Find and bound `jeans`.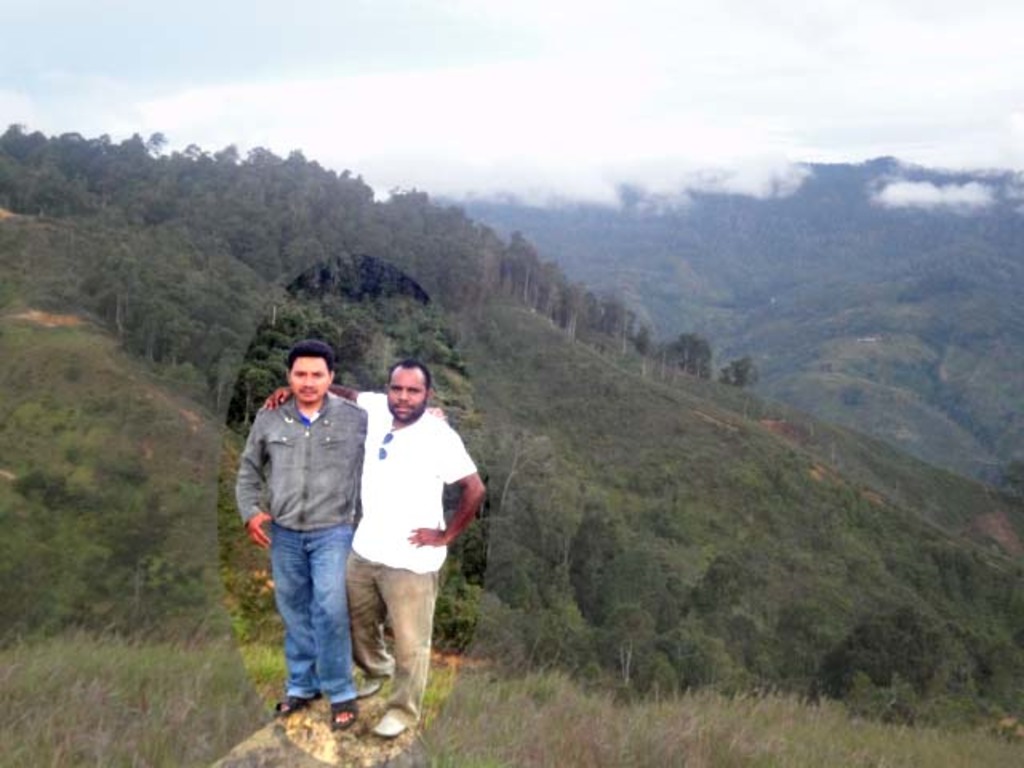
Bound: detection(264, 514, 357, 704).
